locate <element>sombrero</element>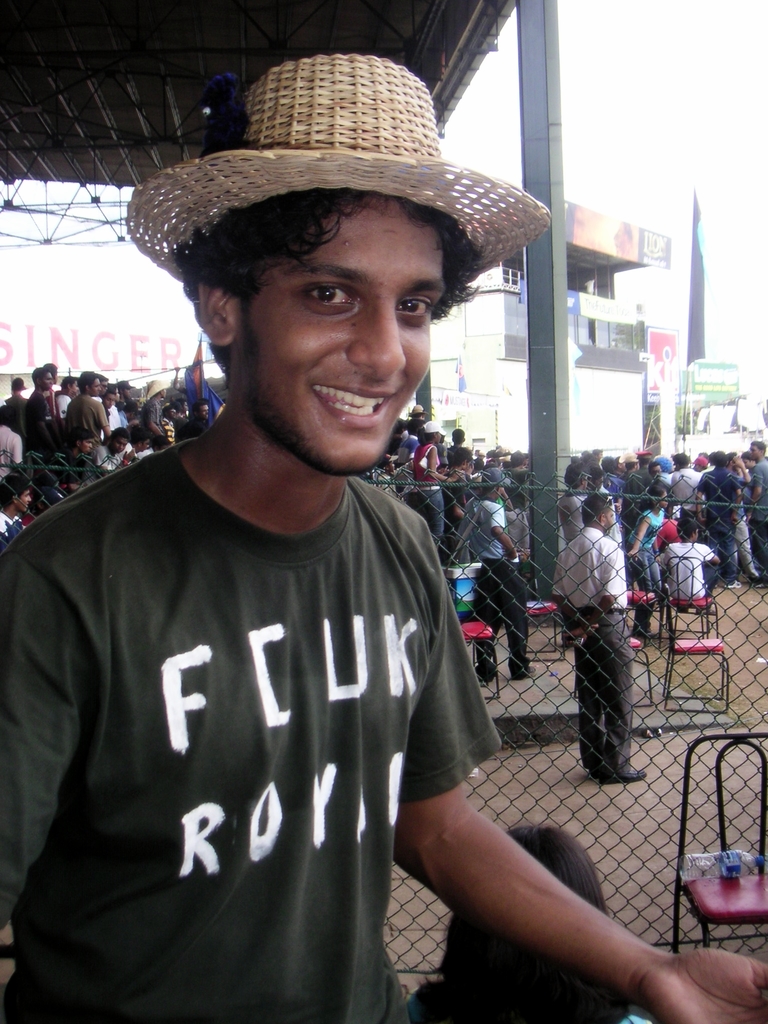
(160, 72, 512, 307)
